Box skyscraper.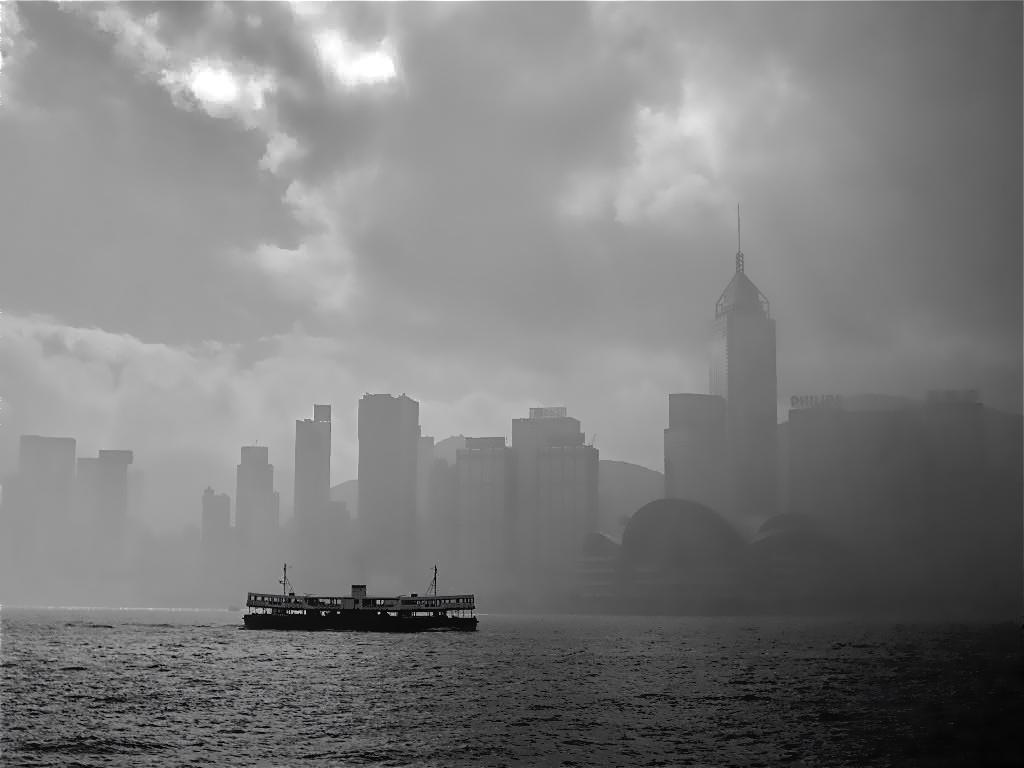
(295,395,329,525).
